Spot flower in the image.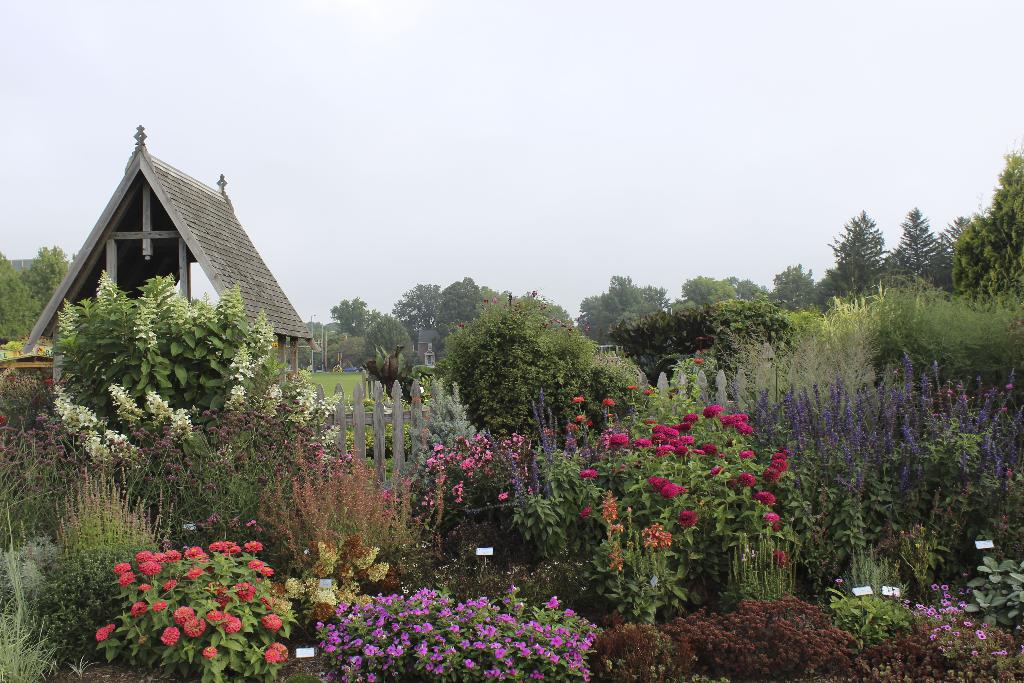
flower found at (x1=129, y1=602, x2=147, y2=618).
